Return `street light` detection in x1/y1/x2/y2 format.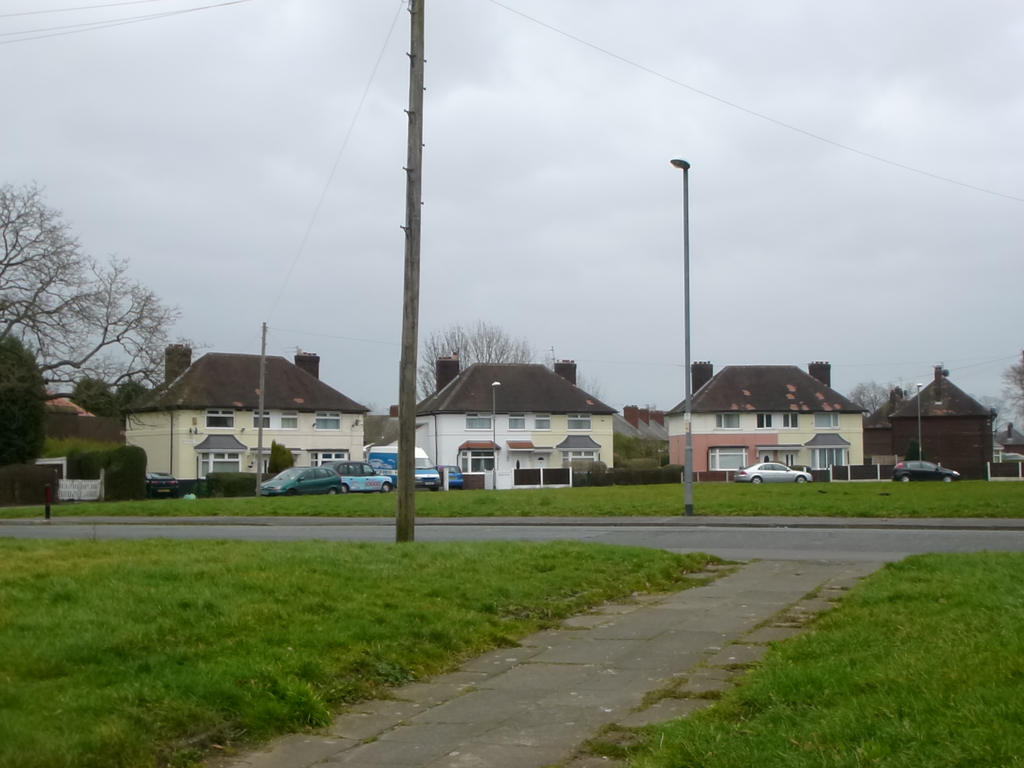
486/380/501/486.
